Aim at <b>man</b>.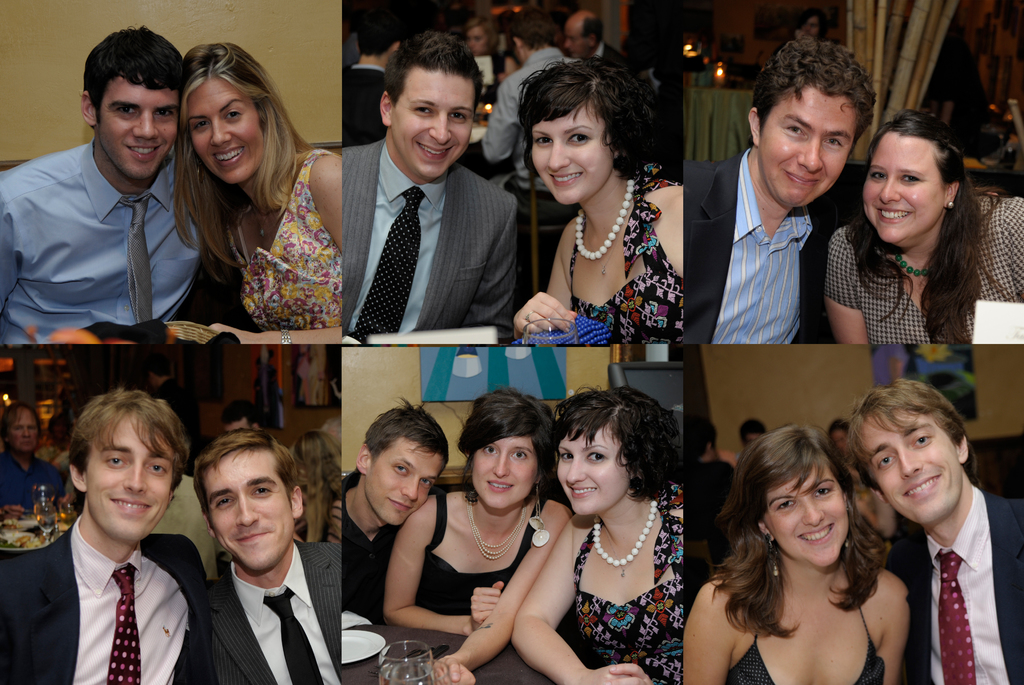
Aimed at 0,28,200,343.
